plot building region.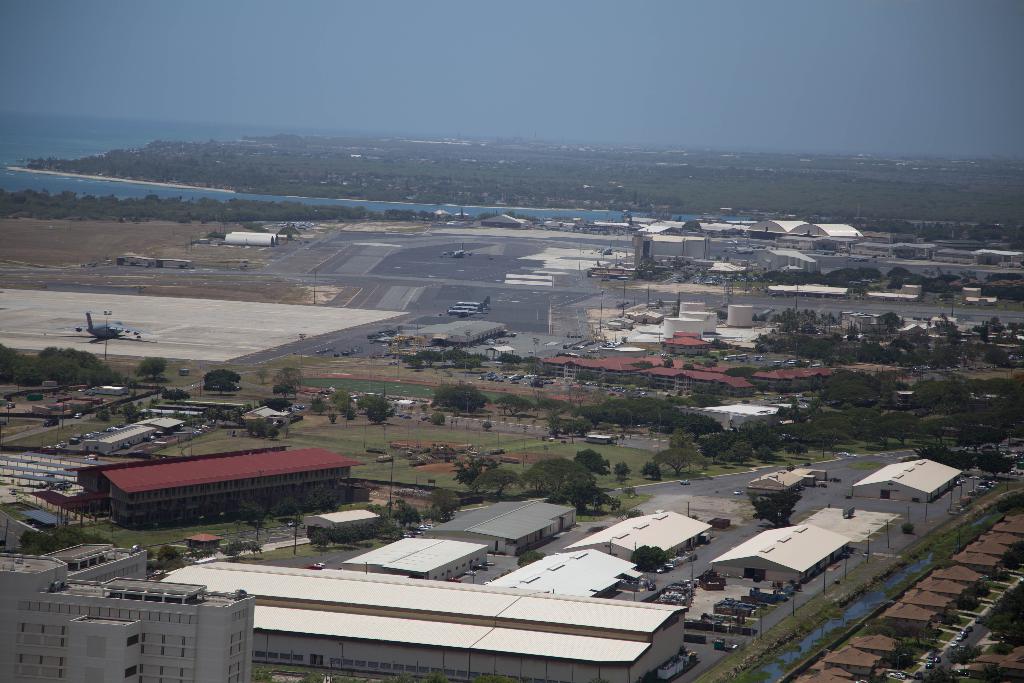
Plotted at 0/542/255/682.
